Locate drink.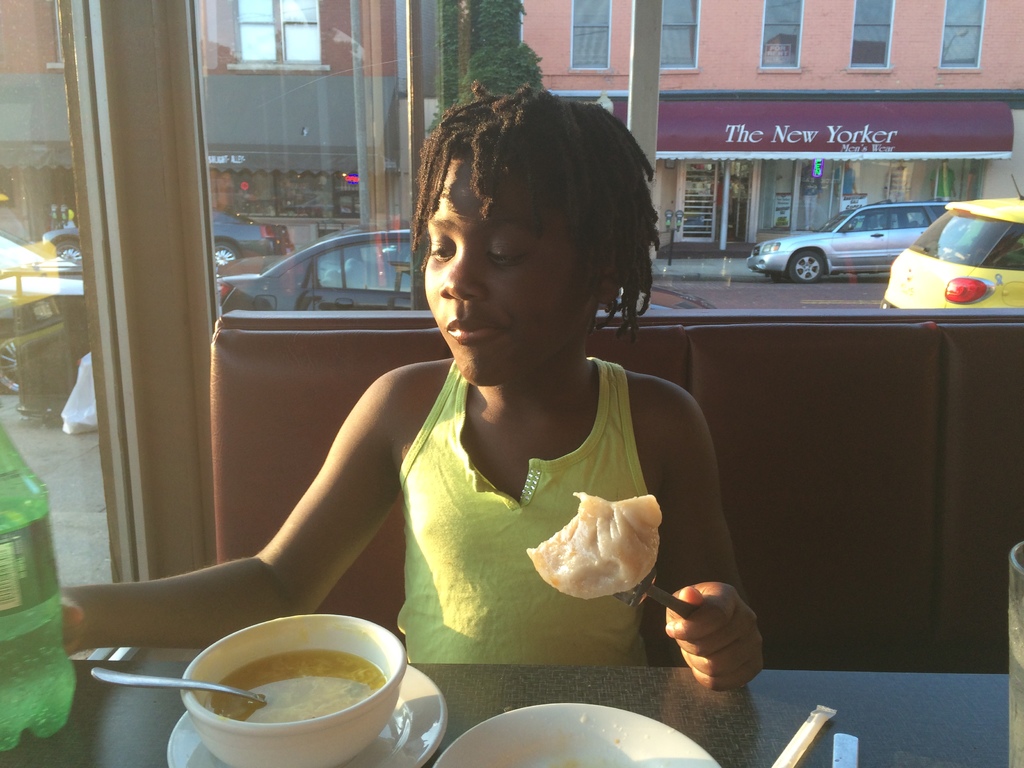
Bounding box: 0:462:79:744.
